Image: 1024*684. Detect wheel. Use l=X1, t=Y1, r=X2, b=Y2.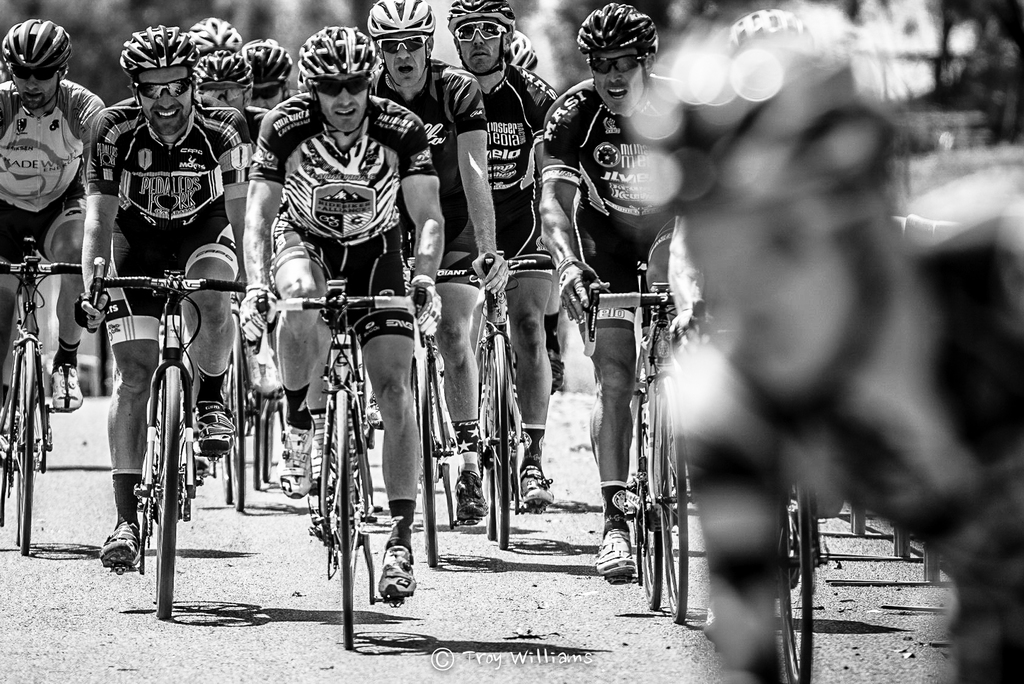
l=417, t=358, r=438, b=567.
